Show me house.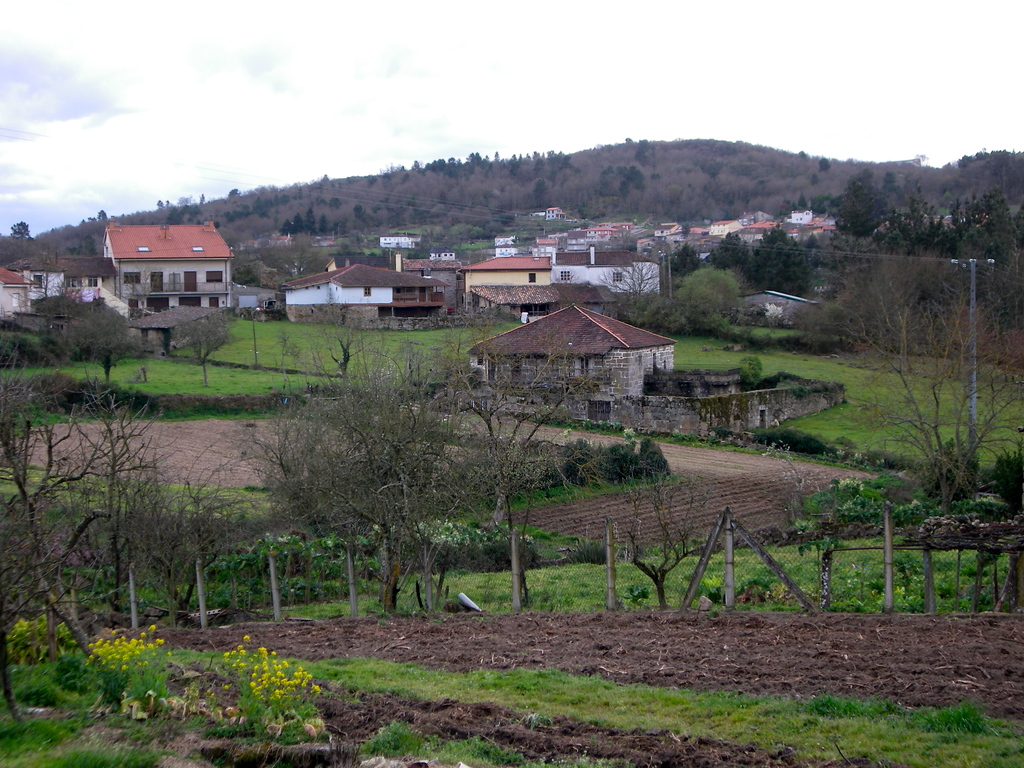
house is here: box=[552, 248, 670, 292].
